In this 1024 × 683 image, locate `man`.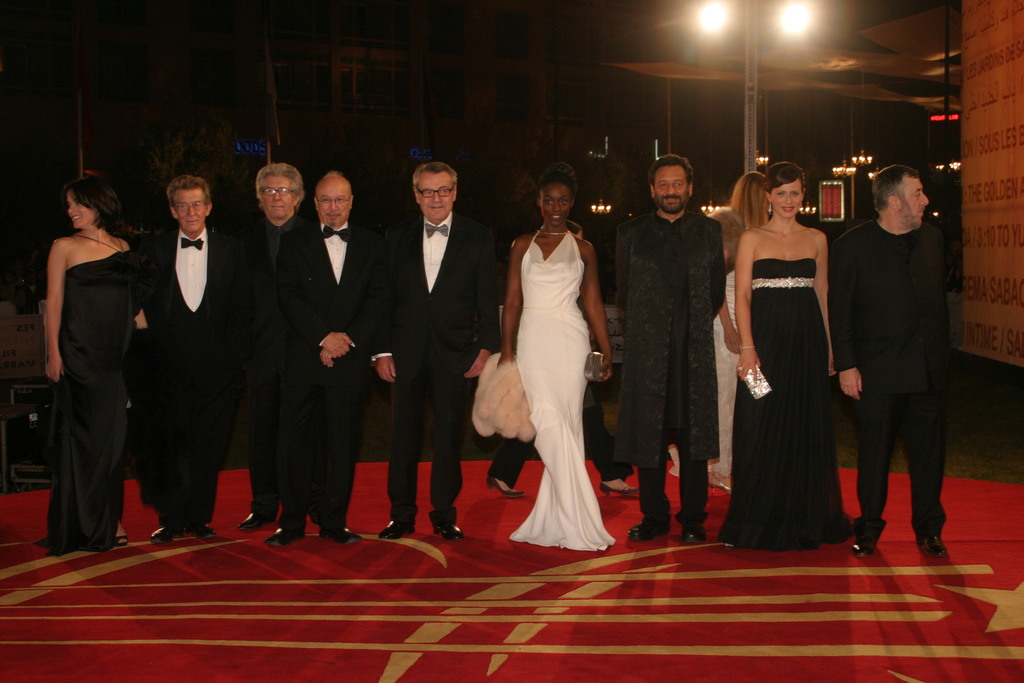
Bounding box: <box>611,154,729,541</box>.
